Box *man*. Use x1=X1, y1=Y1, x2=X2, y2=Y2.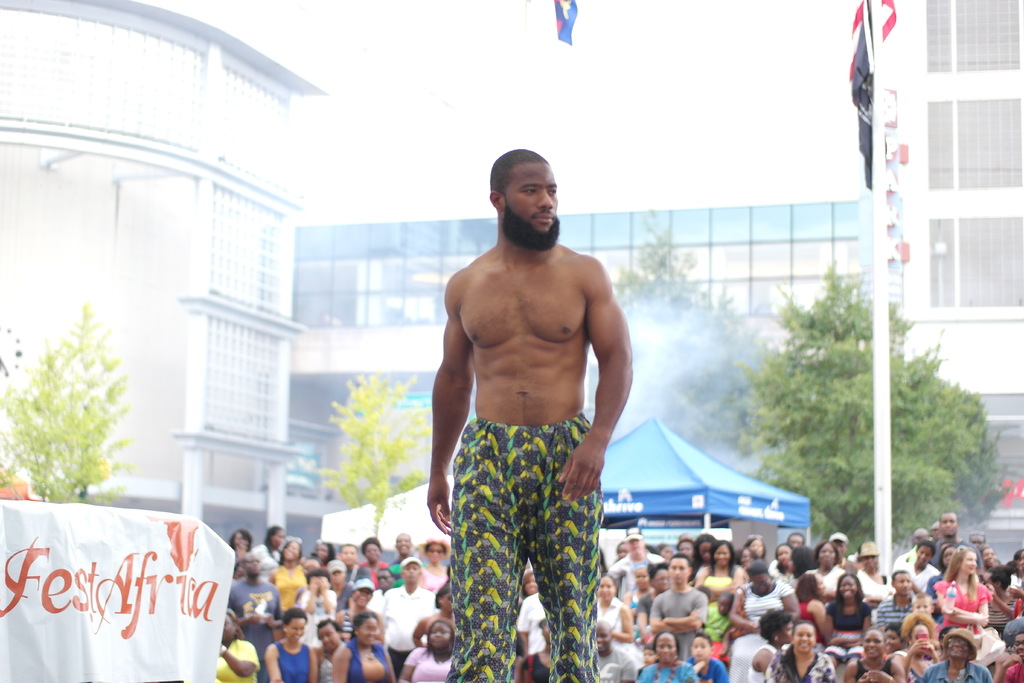
x1=832, y1=536, x2=860, y2=572.
